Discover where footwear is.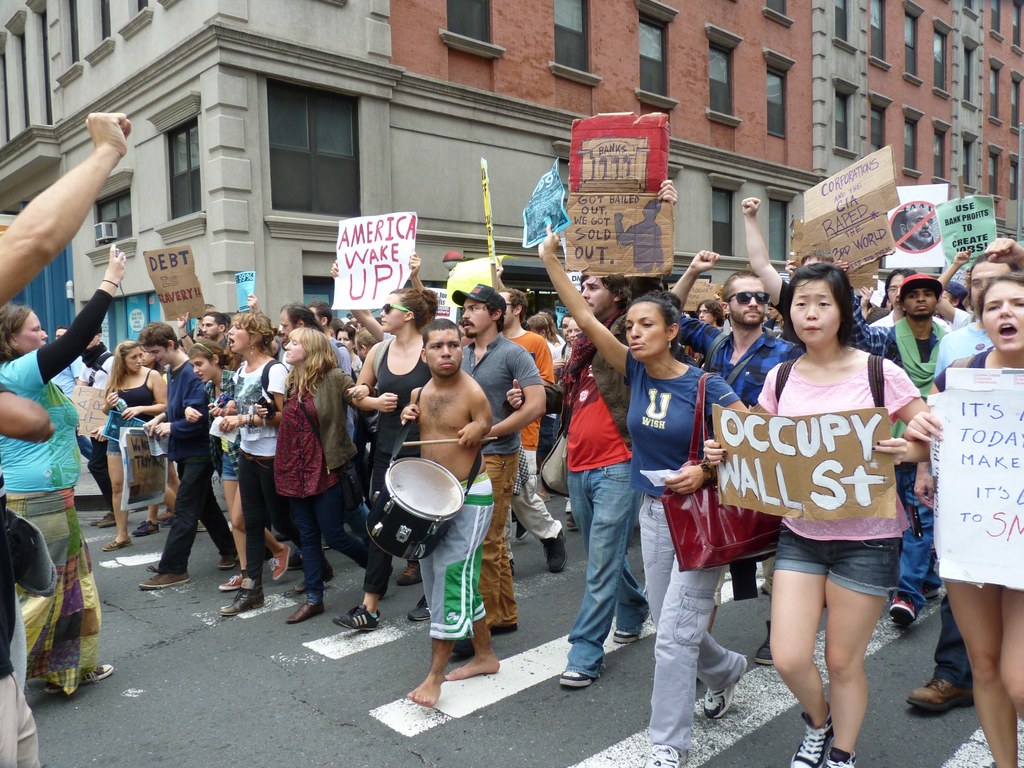
Discovered at locate(45, 662, 114, 694).
